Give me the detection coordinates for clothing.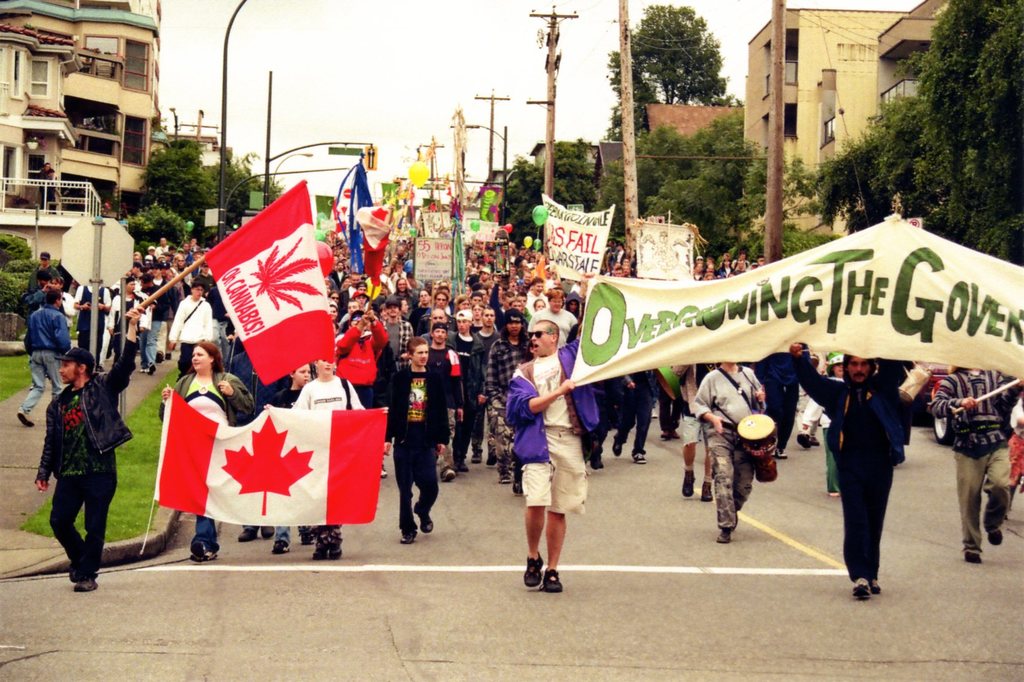
left=35, top=337, right=140, bottom=480.
